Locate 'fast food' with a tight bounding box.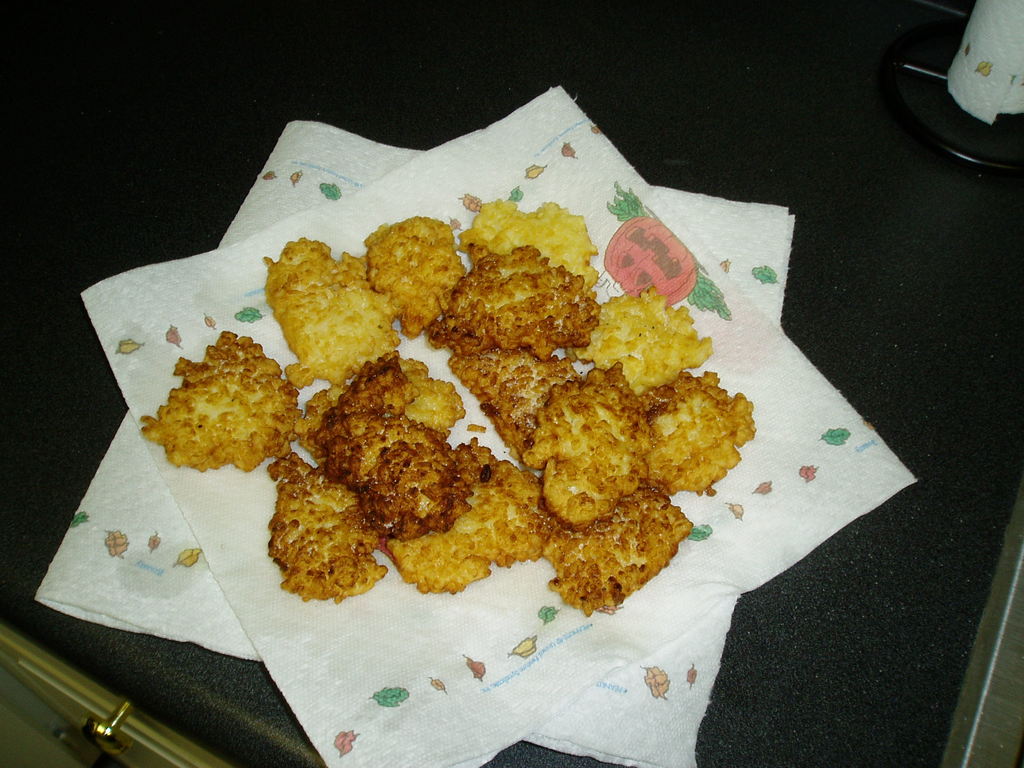
[left=431, top=216, right=605, bottom=327].
